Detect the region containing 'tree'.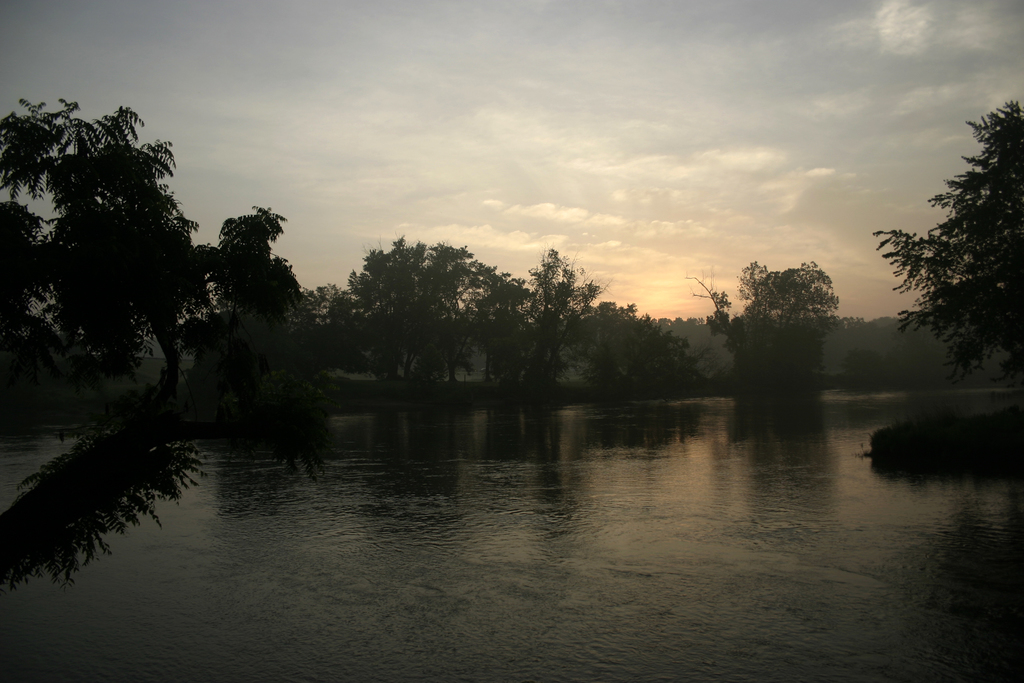
(875, 94, 1023, 407).
